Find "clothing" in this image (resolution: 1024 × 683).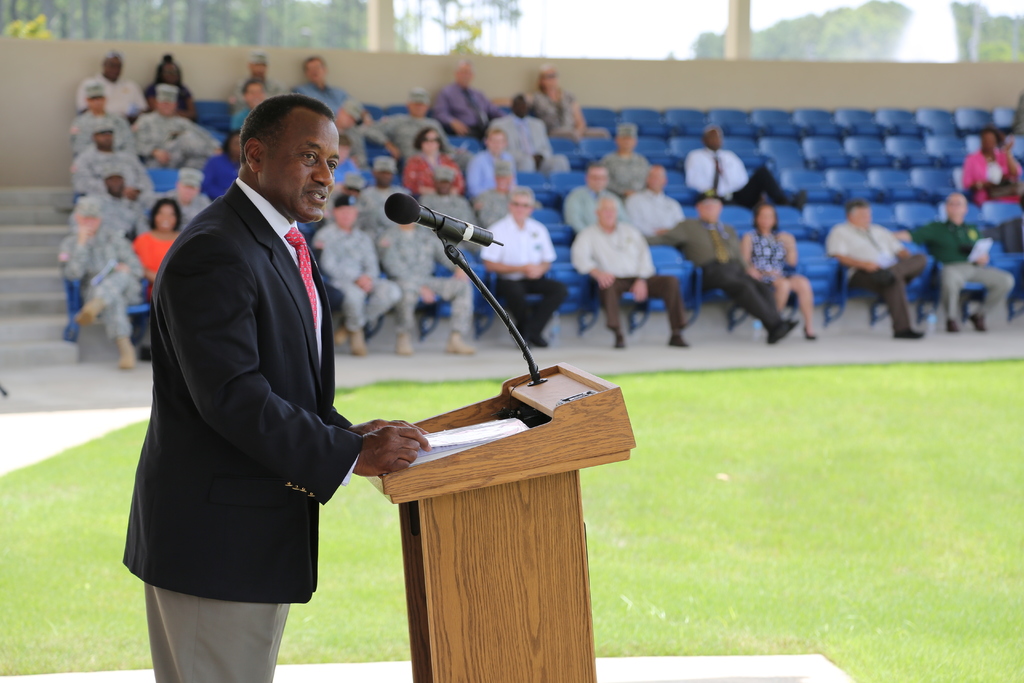
region(960, 145, 1023, 225).
